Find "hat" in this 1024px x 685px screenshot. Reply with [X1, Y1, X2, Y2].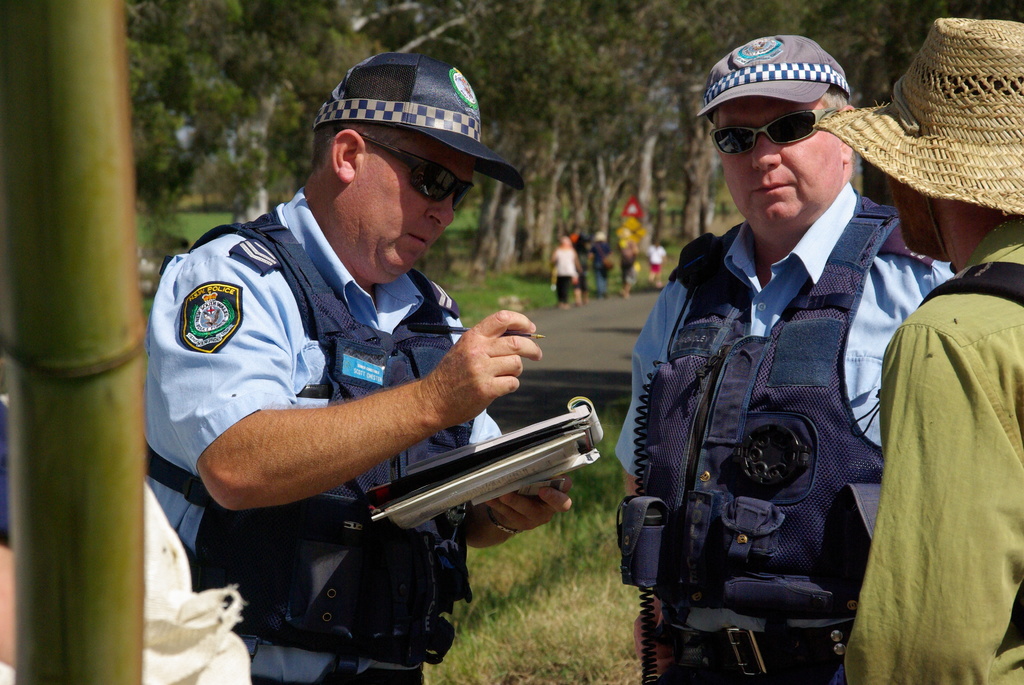
[698, 33, 850, 119].
